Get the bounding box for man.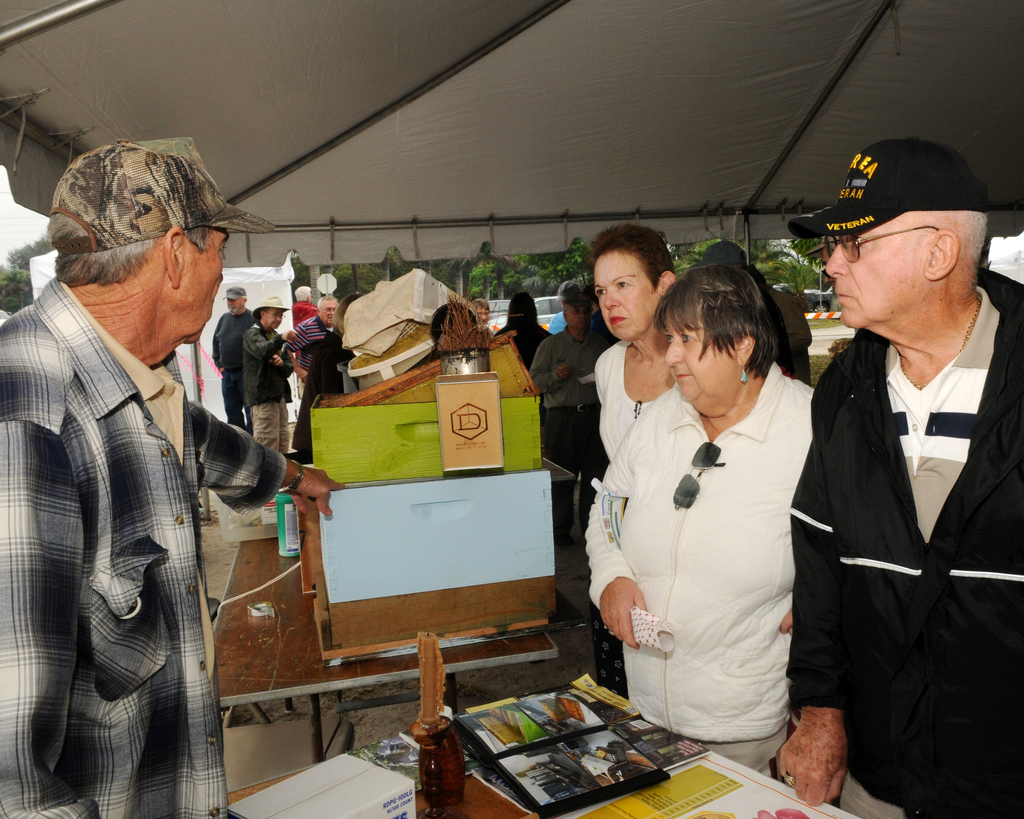
Rect(0, 127, 349, 818).
